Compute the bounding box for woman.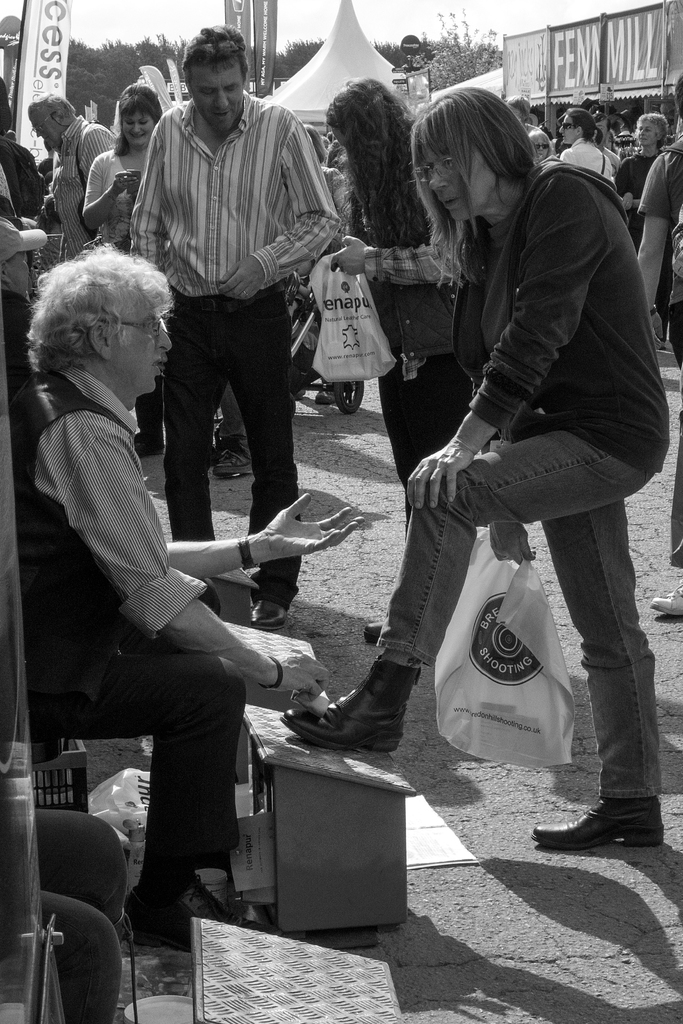
region(527, 125, 567, 168).
